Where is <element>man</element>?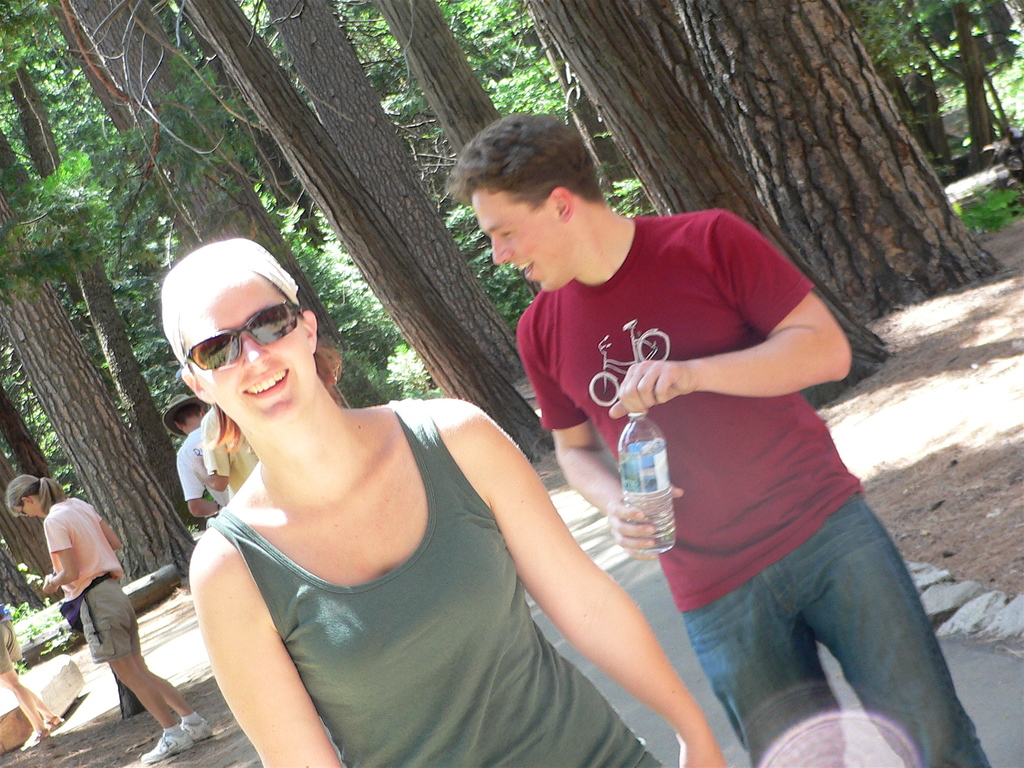
locate(443, 134, 948, 746).
